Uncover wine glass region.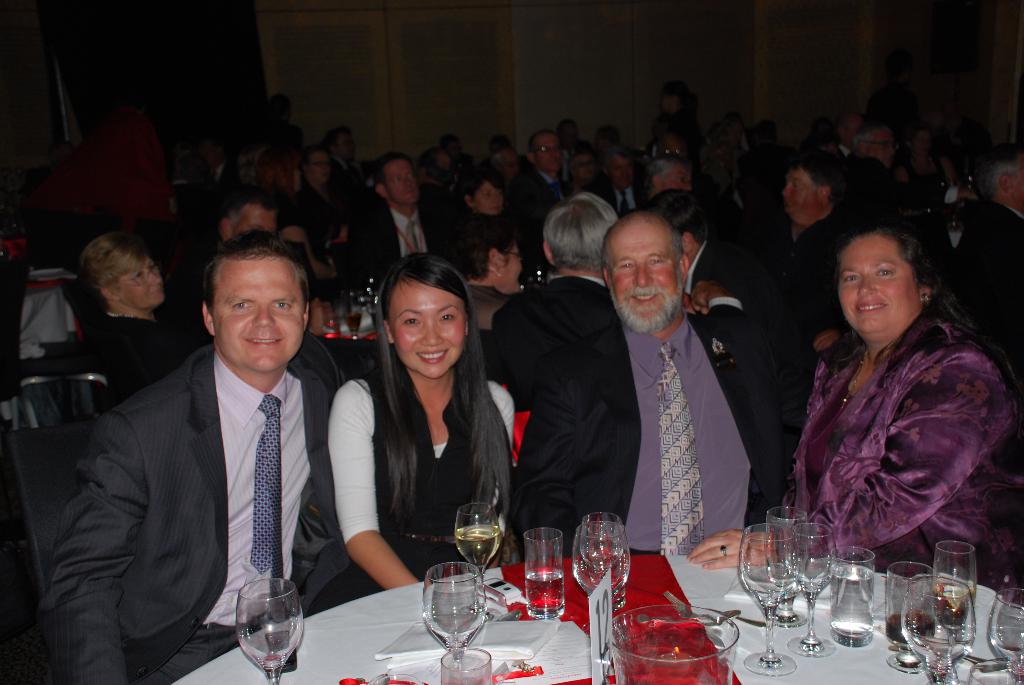
Uncovered: rect(237, 581, 305, 684).
